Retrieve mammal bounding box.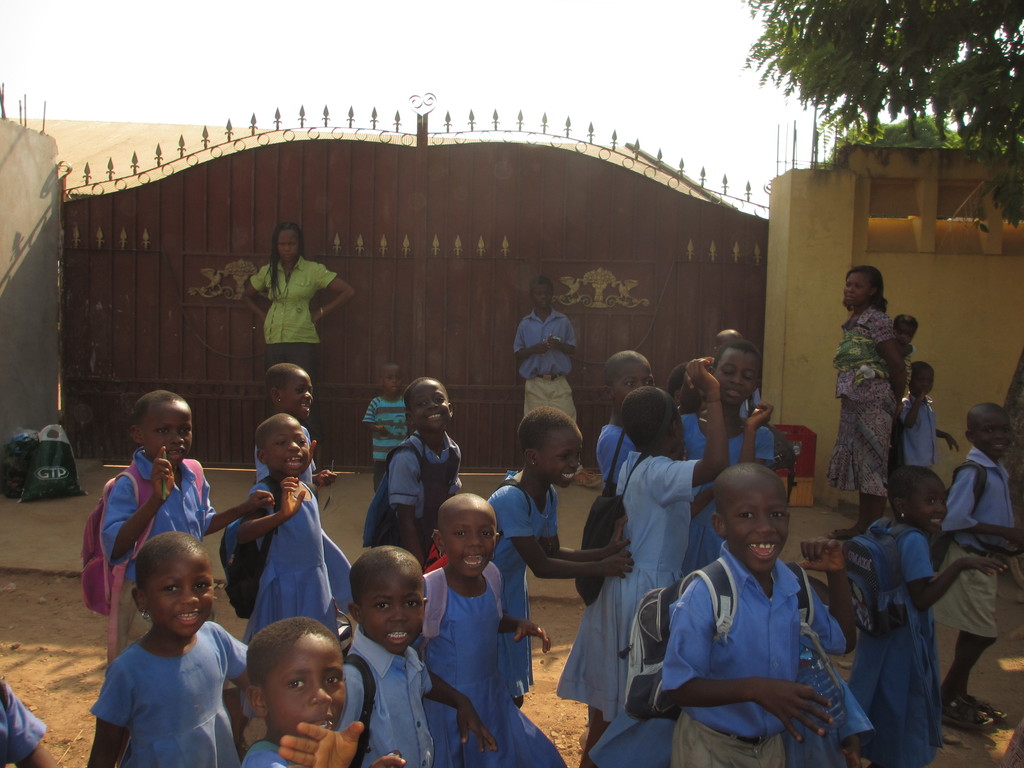
Bounding box: <region>893, 312, 916, 344</region>.
